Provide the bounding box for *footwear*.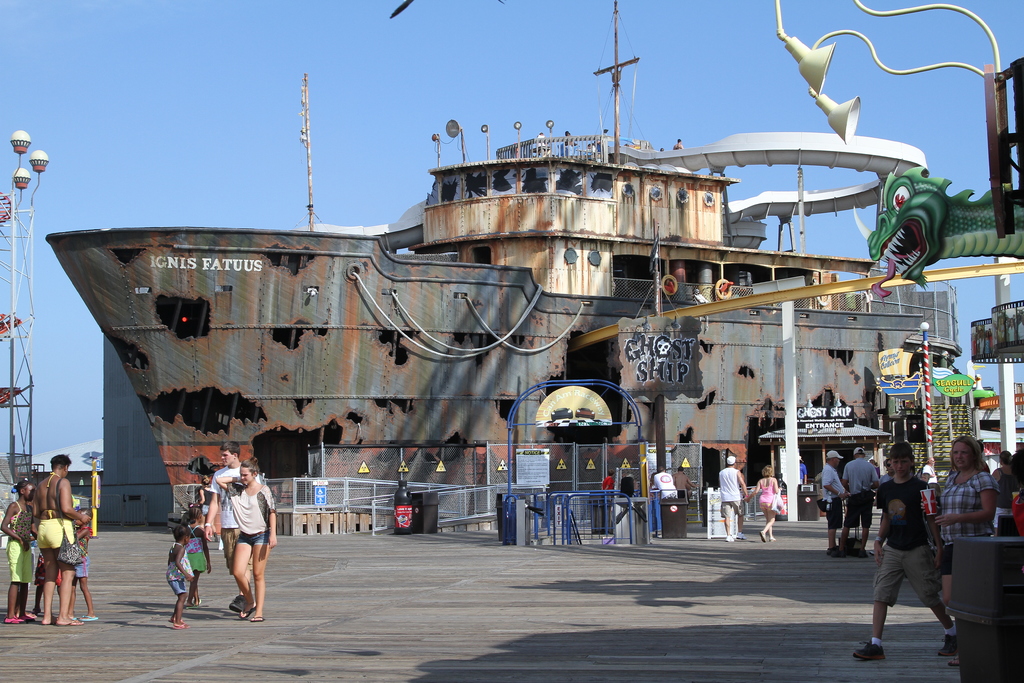
[250,610,266,623].
